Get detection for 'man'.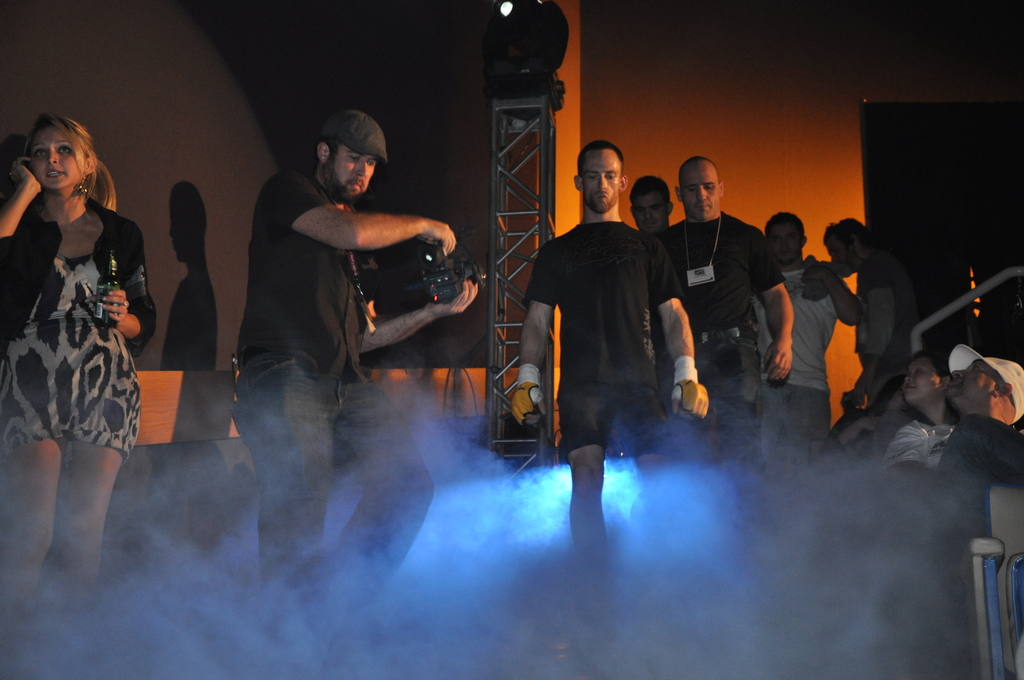
Detection: {"x1": 232, "y1": 103, "x2": 479, "y2": 612}.
